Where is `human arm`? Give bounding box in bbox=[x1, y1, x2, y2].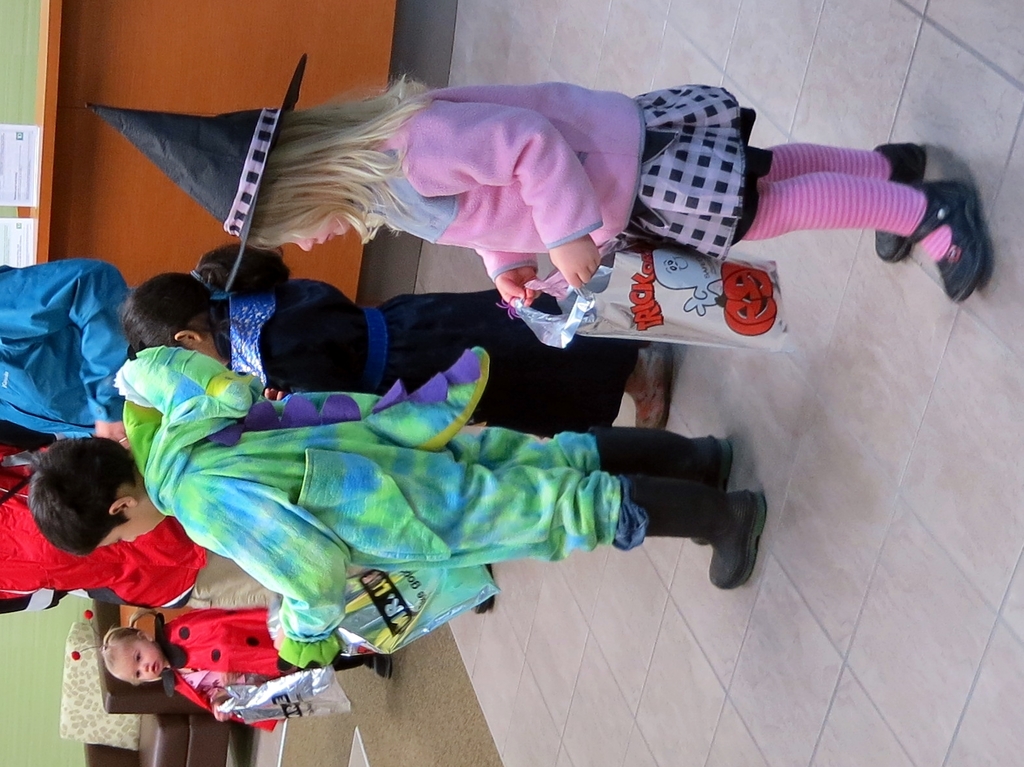
bbox=[470, 244, 537, 309].
